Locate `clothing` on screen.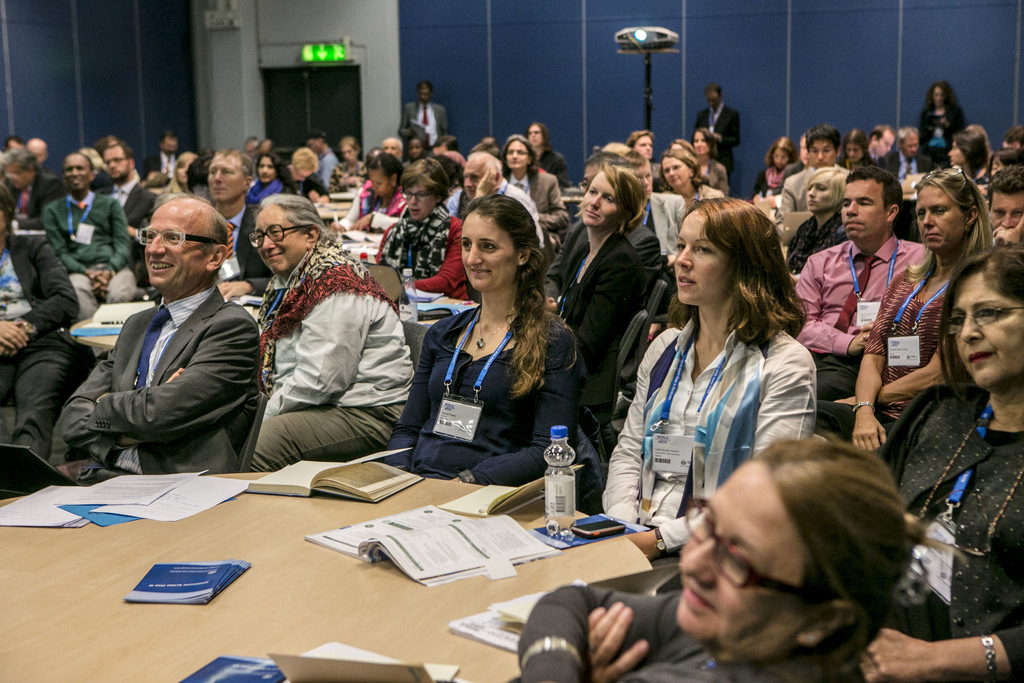
On screen at 332, 160, 365, 188.
